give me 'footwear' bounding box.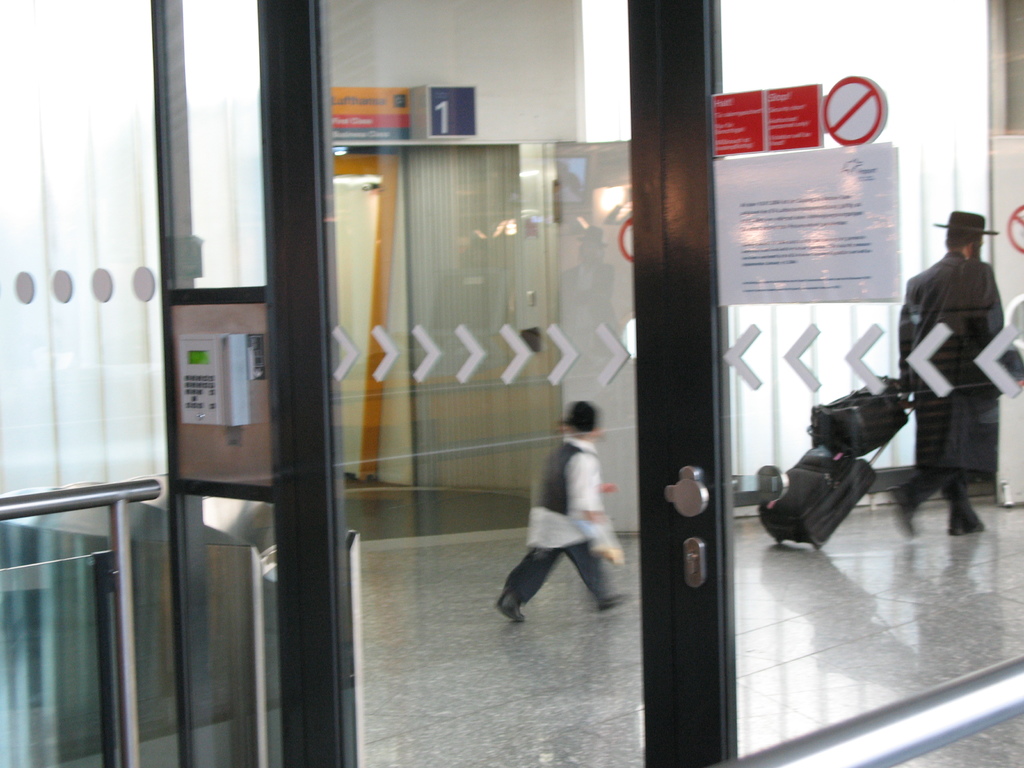
{"left": 946, "top": 516, "right": 988, "bottom": 540}.
